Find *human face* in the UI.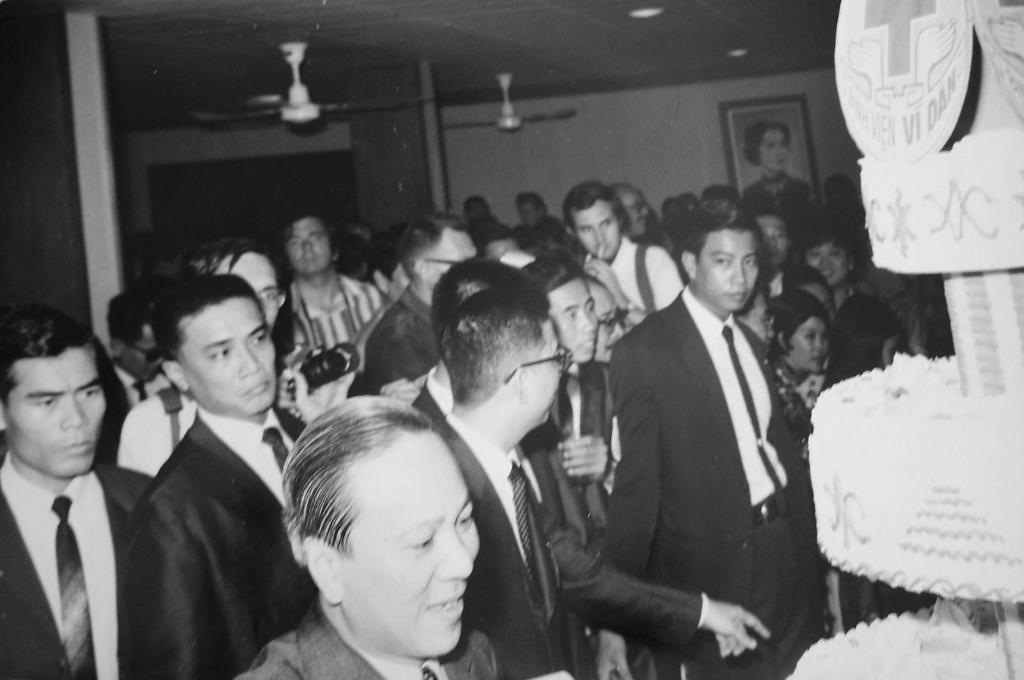
UI element at [x1=547, y1=274, x2=596, y2=354].
